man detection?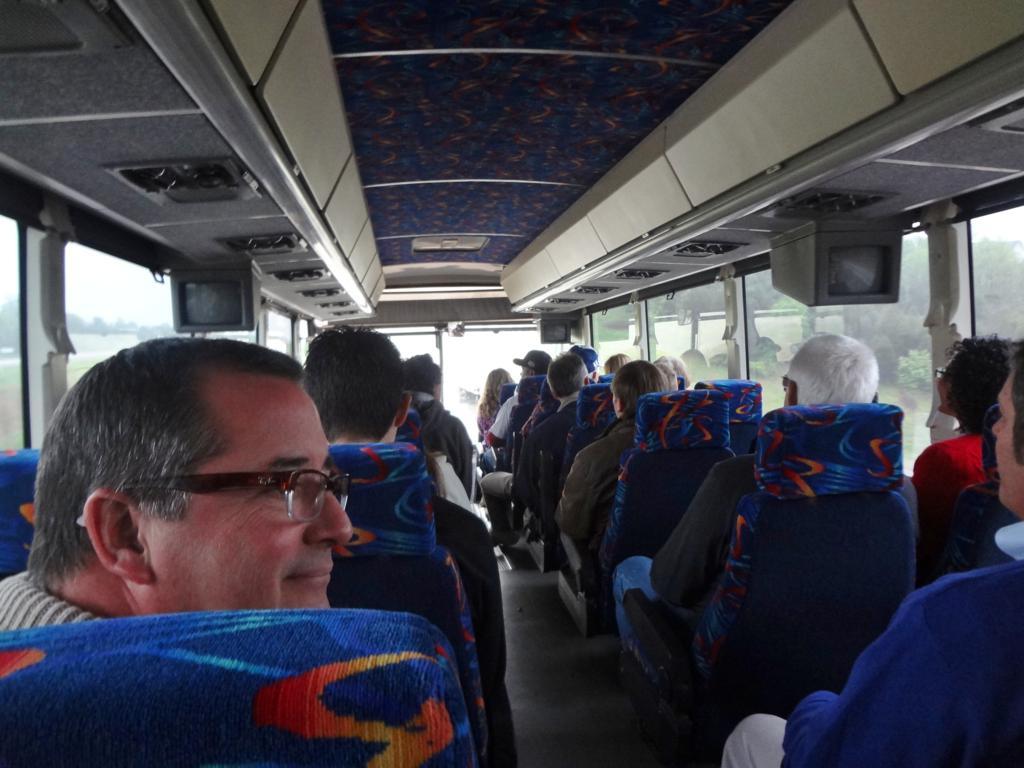
0/333/354/629
